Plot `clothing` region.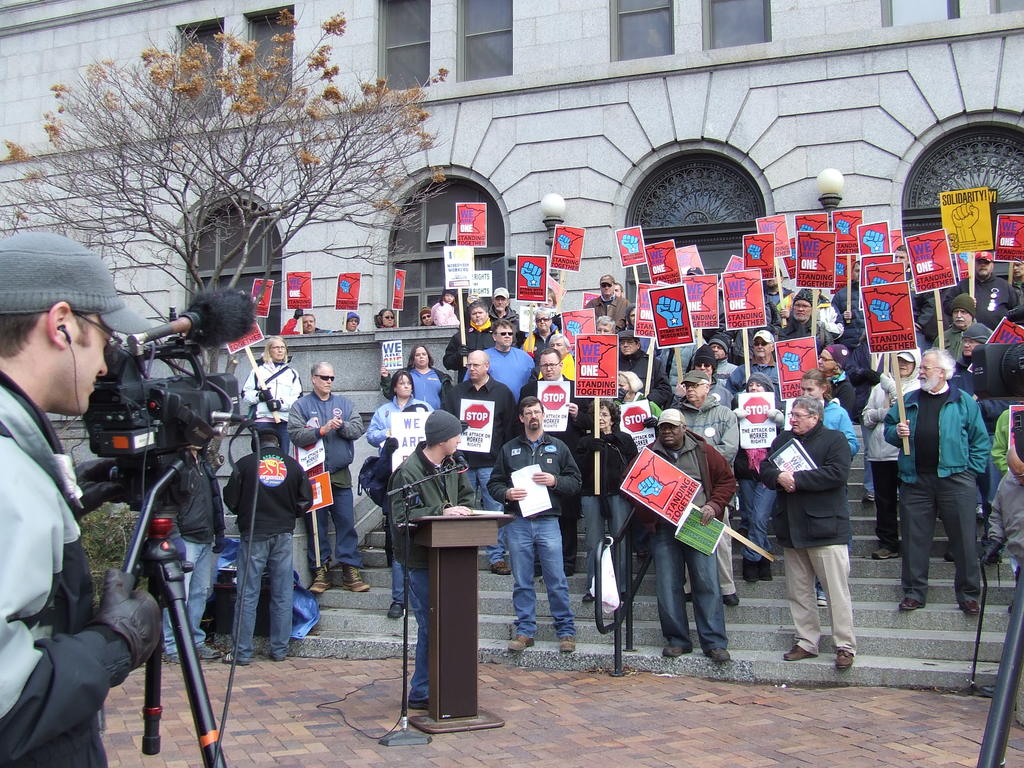
Plotted at rect(435, 298, 460, 328).
